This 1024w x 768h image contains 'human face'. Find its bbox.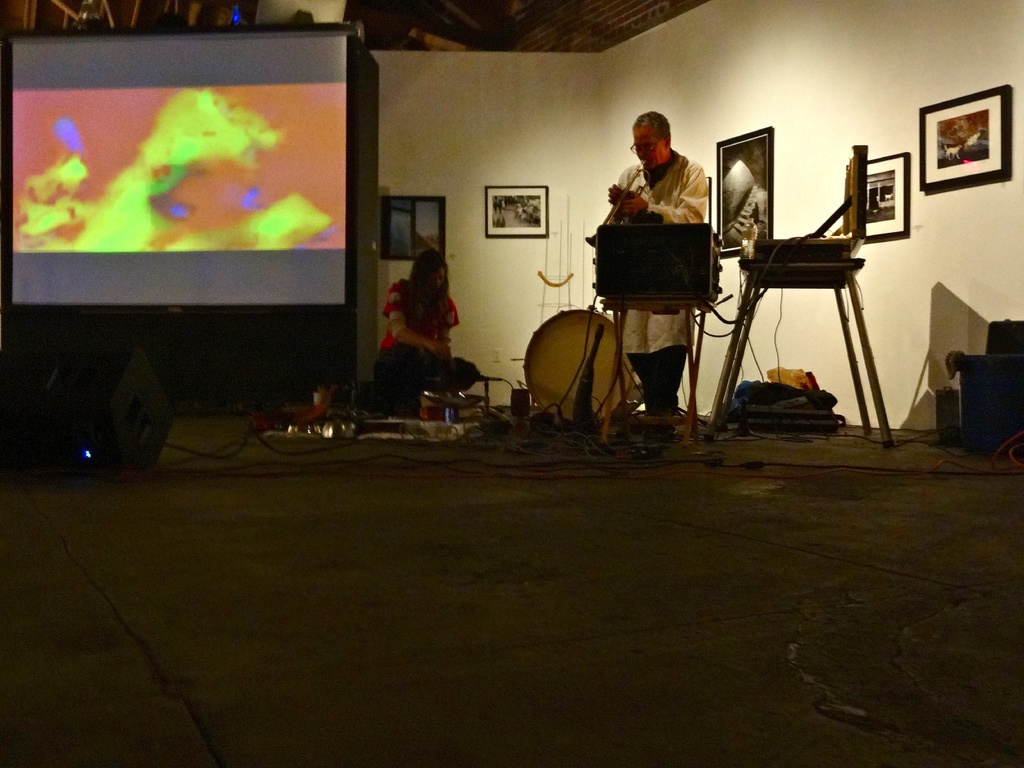
[429, 269, 449, 292].
